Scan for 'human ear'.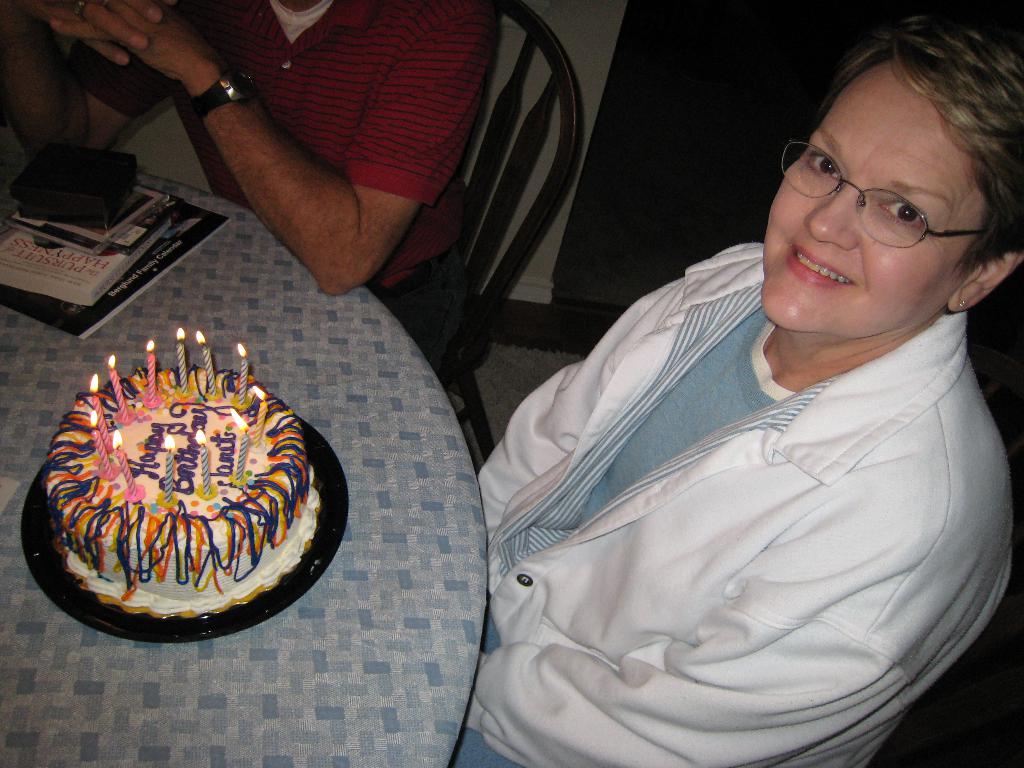
Scan result: <region>946, 241, 1023, 314</region>.
